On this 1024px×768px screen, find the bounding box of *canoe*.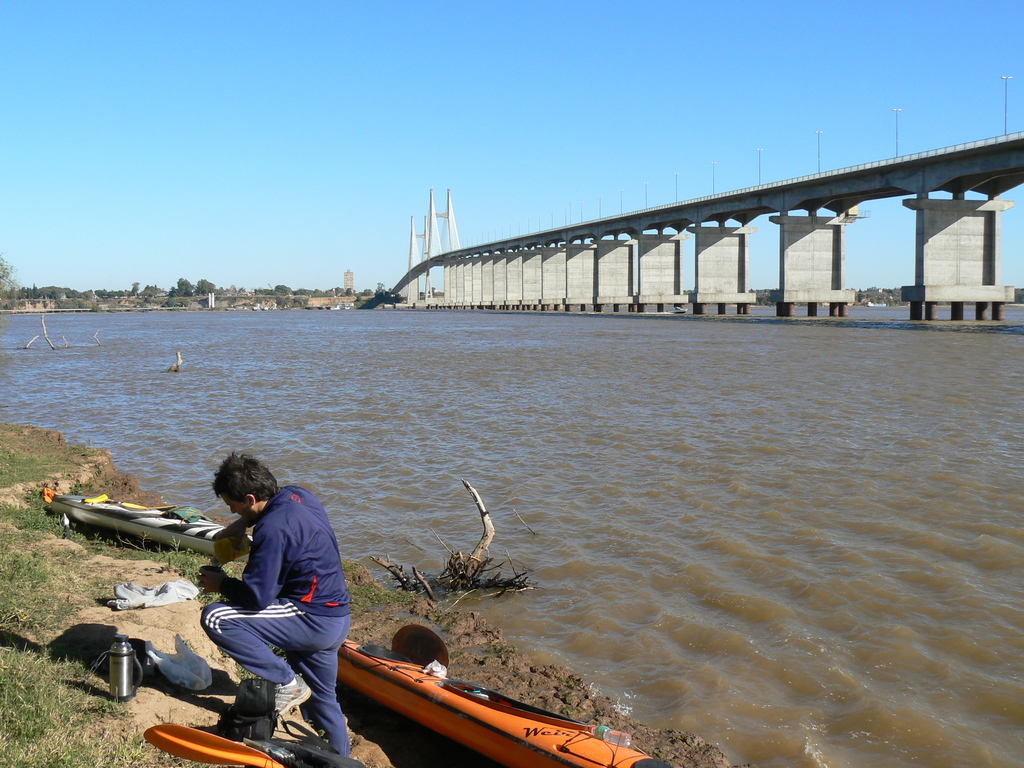
Bounding box: x1=269 y1=639 x2=641 y2=766.
